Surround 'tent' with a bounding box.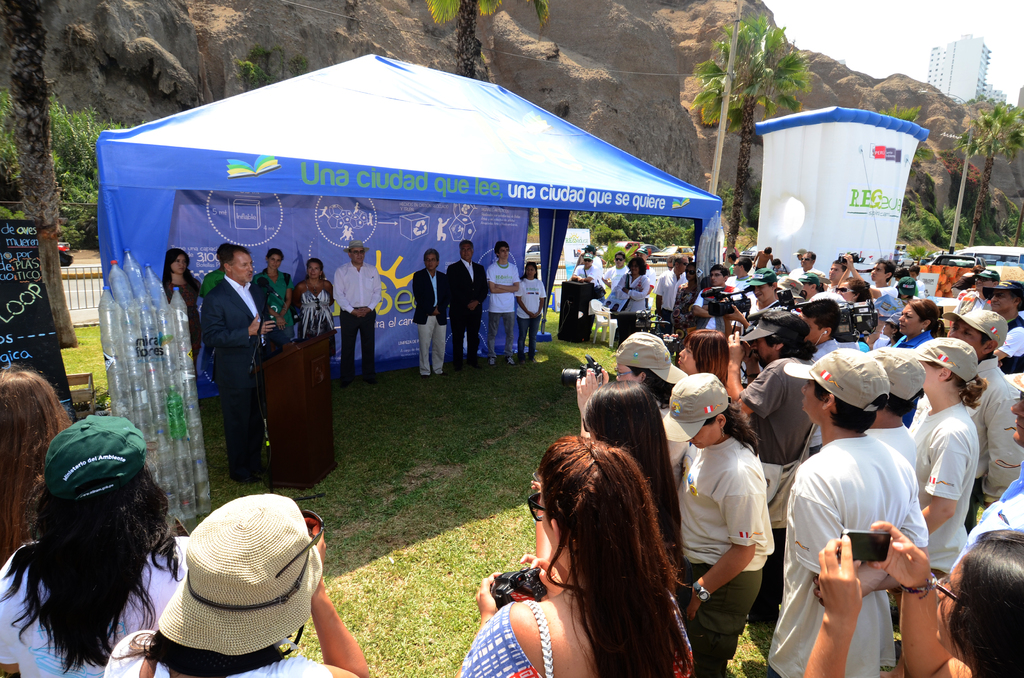
crop(755, 104, 927, 314).
